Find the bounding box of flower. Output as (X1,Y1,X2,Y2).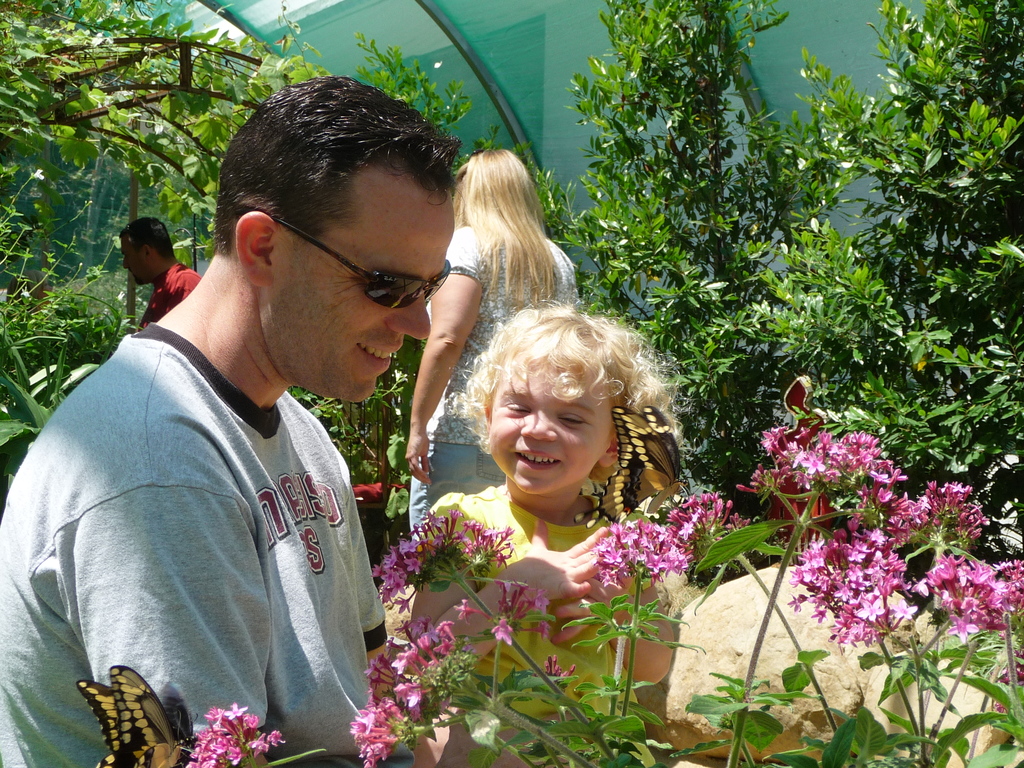
(928,554,1007,647).
